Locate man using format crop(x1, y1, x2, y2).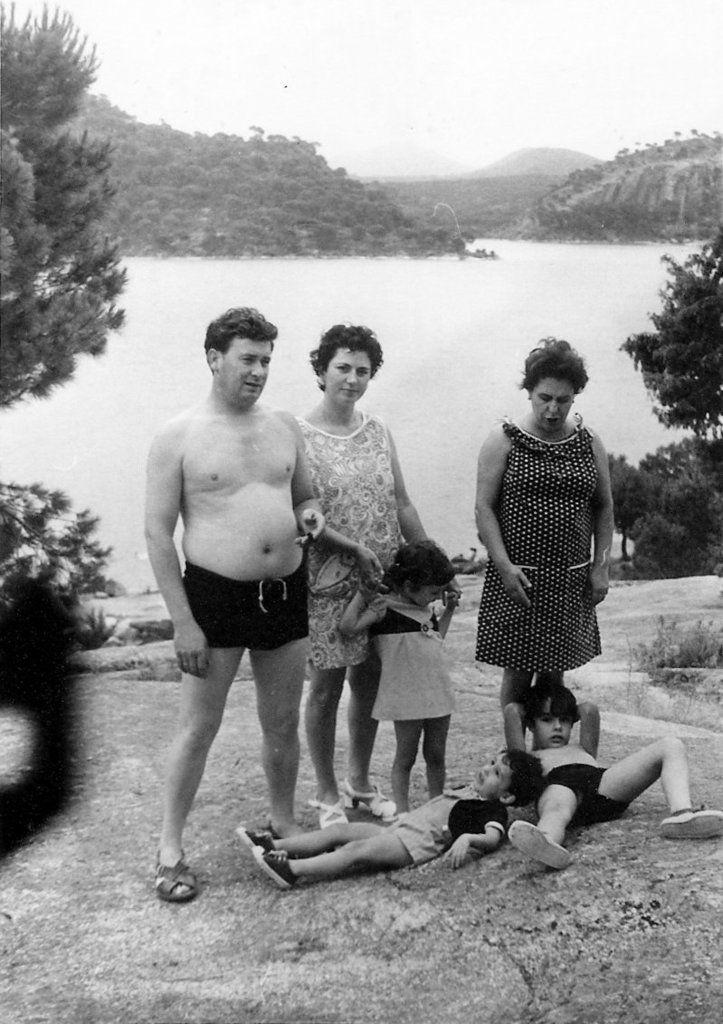
crop(146, 286, 330, 874).
